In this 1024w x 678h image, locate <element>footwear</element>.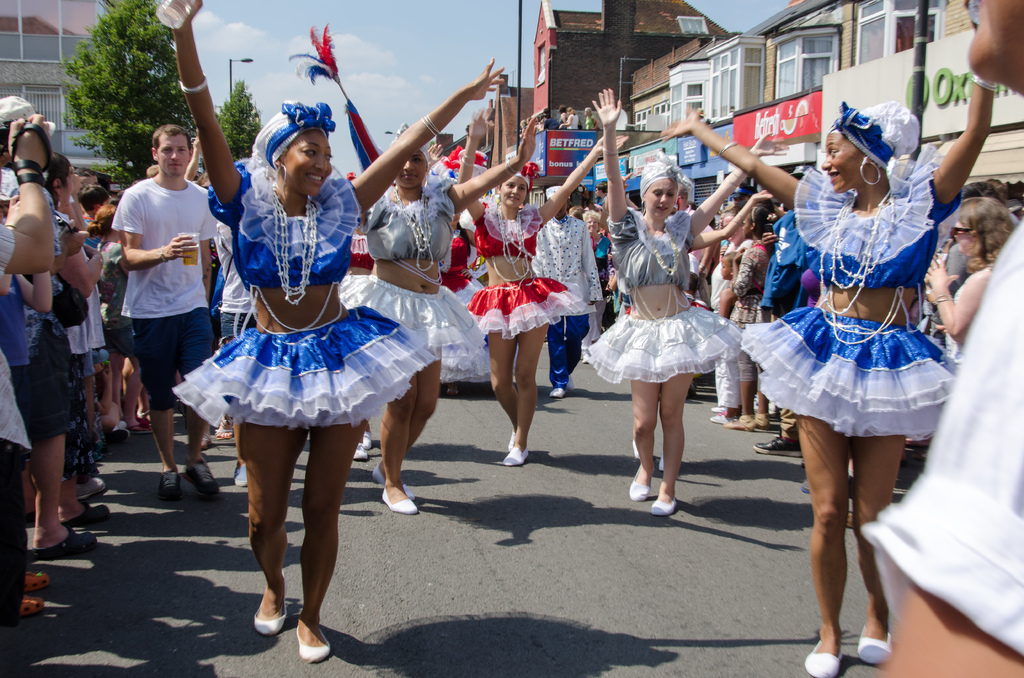
Bounding box: left=60, top=503, right=109, bottom=524.
